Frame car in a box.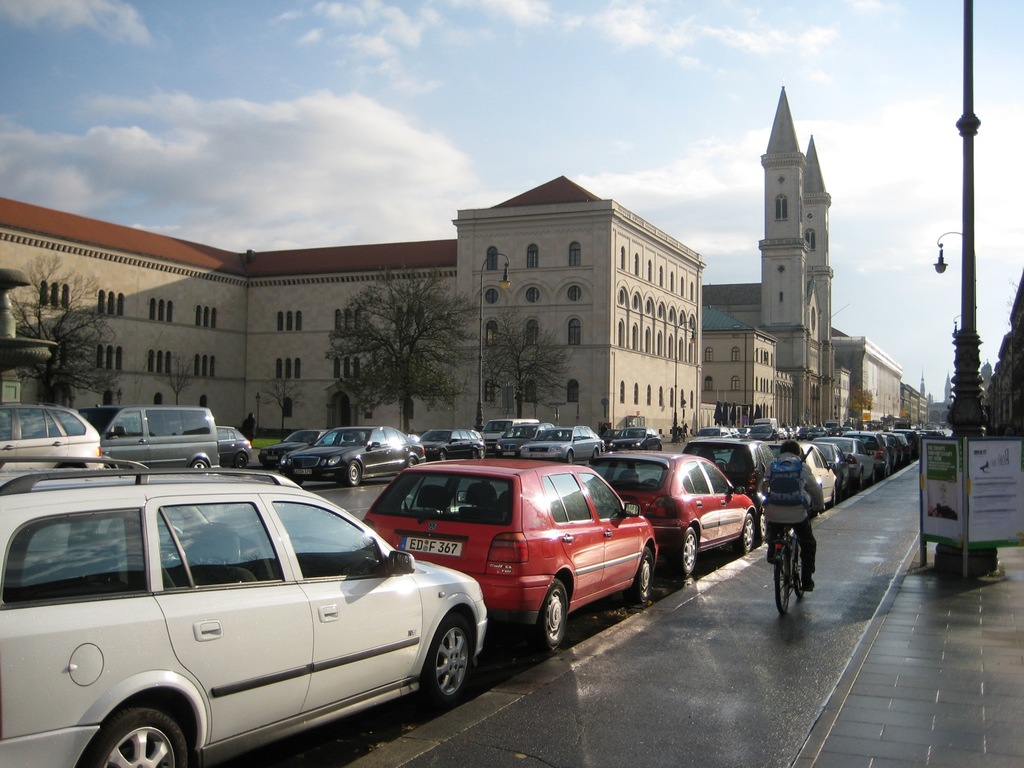
<box>682,441,778,544</box>.
